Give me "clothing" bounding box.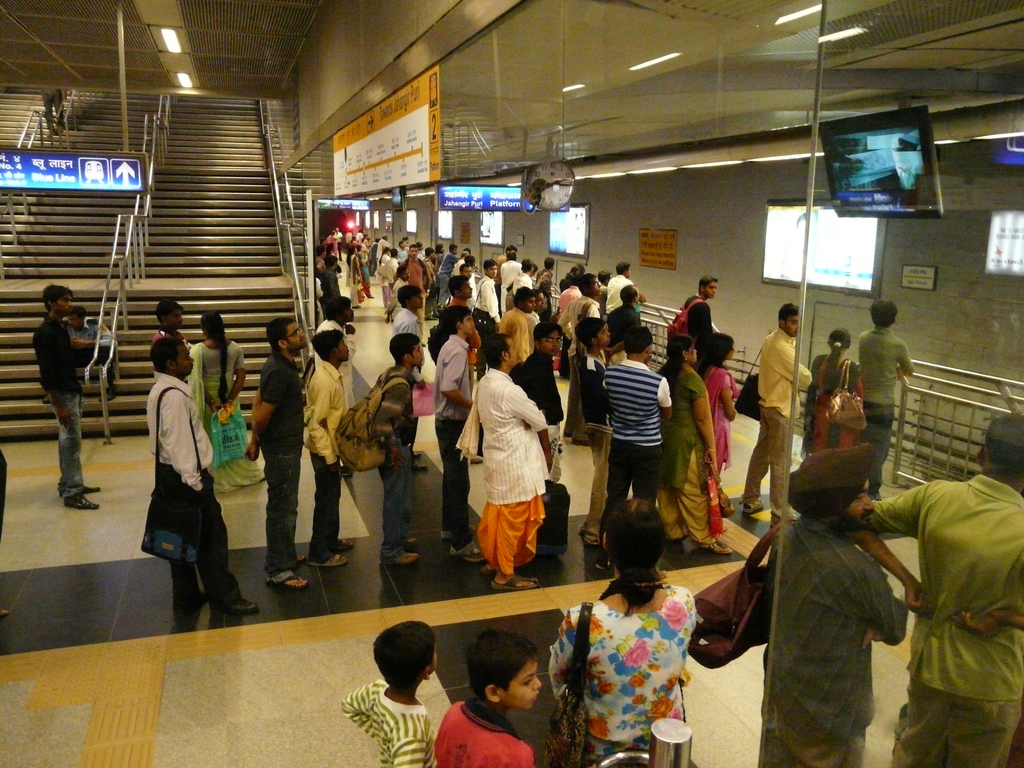
x1=151 y1=372 x2=218 y2=487.
